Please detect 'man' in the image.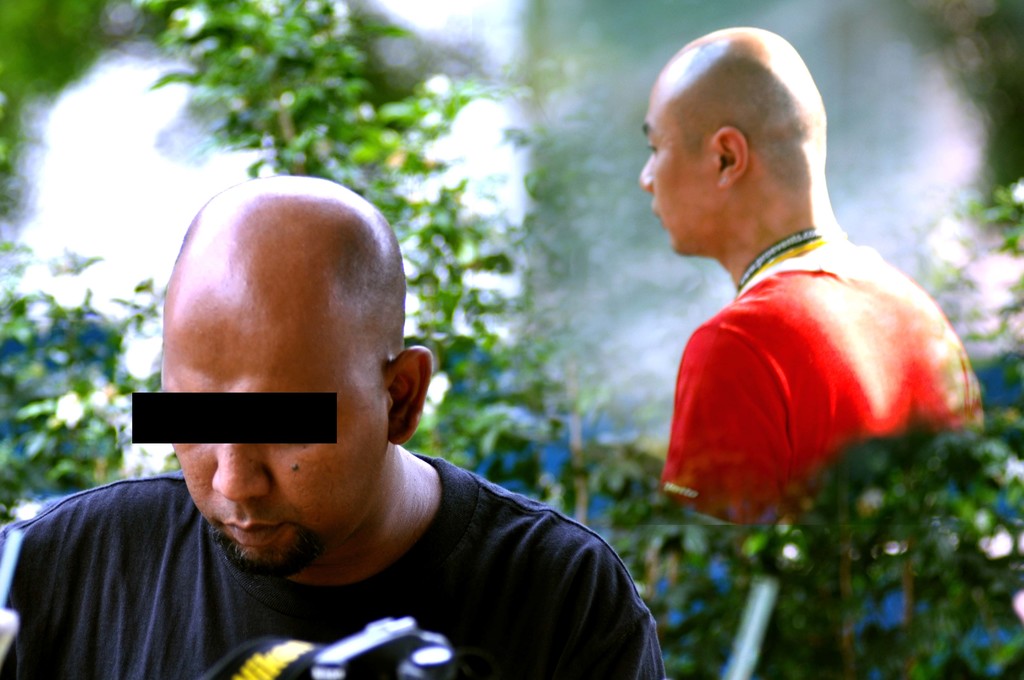
{"left": 29, "top": 163, "right": 689, "bottom": 676}.
